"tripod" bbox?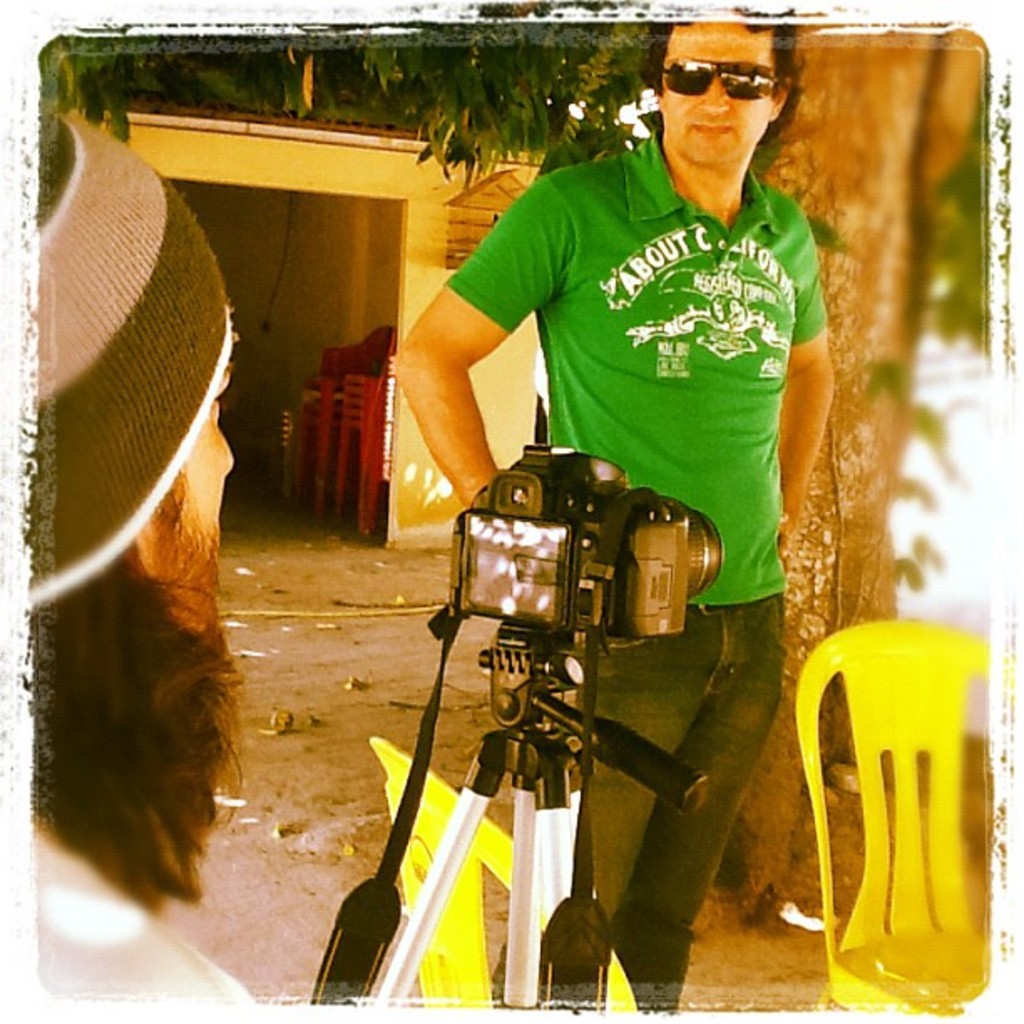
Rect(358, 626, 711, 1011)
